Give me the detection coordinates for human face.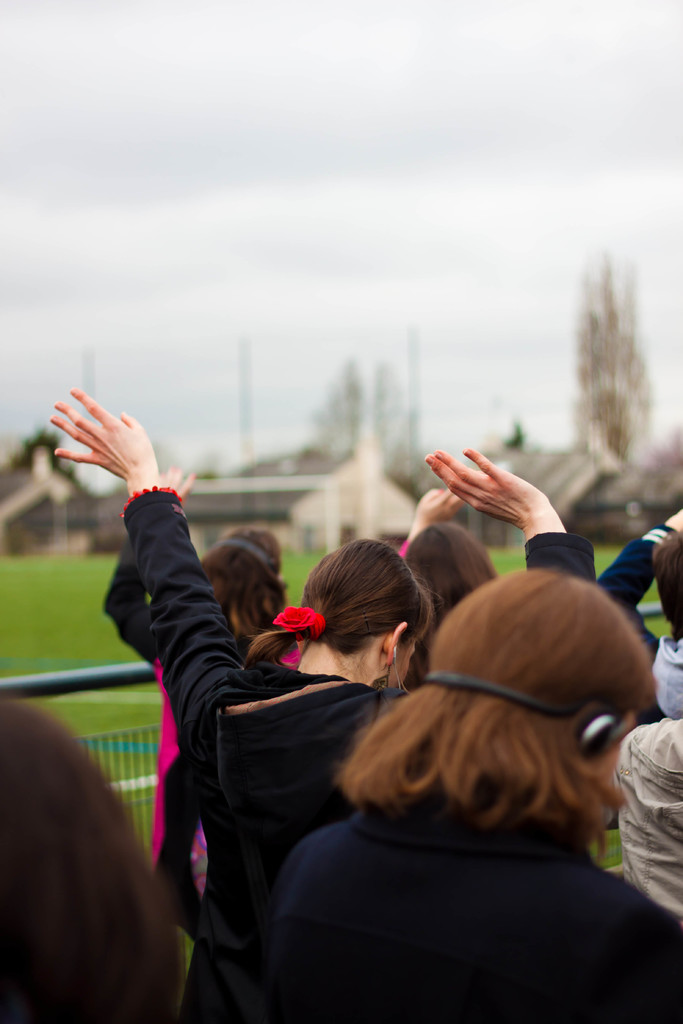
locate(594, 714, 643, 777).
